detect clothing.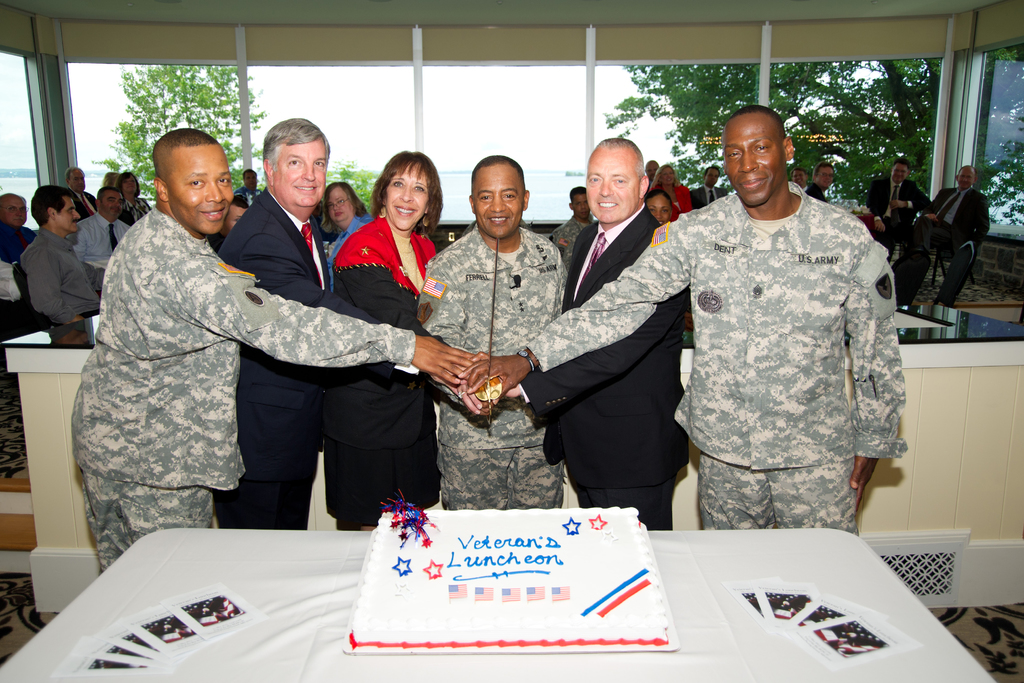
Detected at (x1=527, y1=178, x2=906, y2=541).
